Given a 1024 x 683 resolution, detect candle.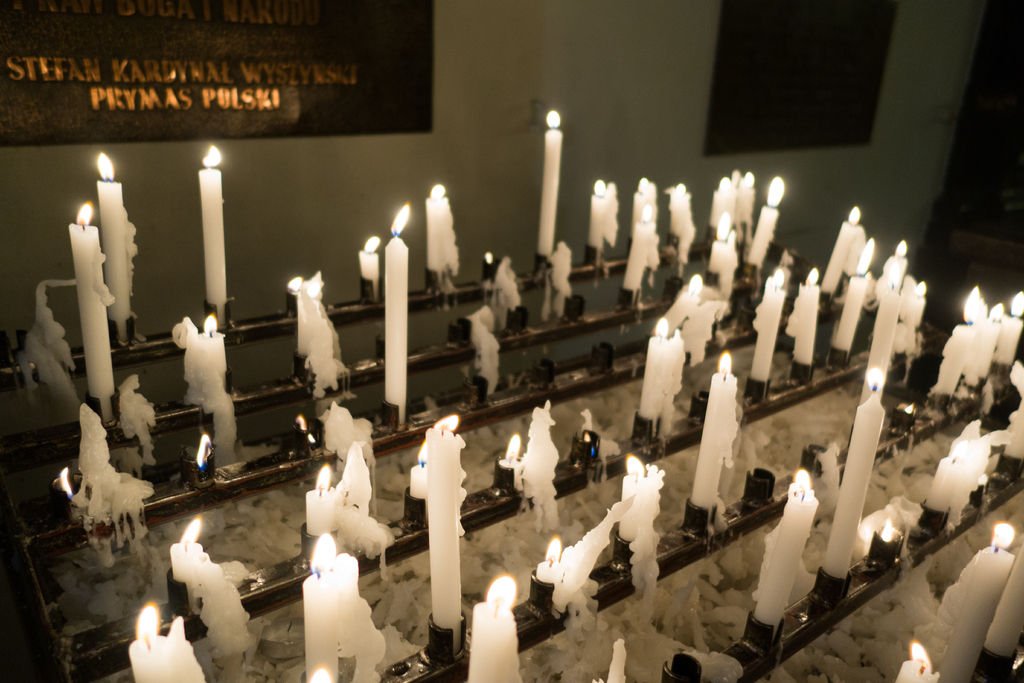
select_region(589, 174, 609, 247).
